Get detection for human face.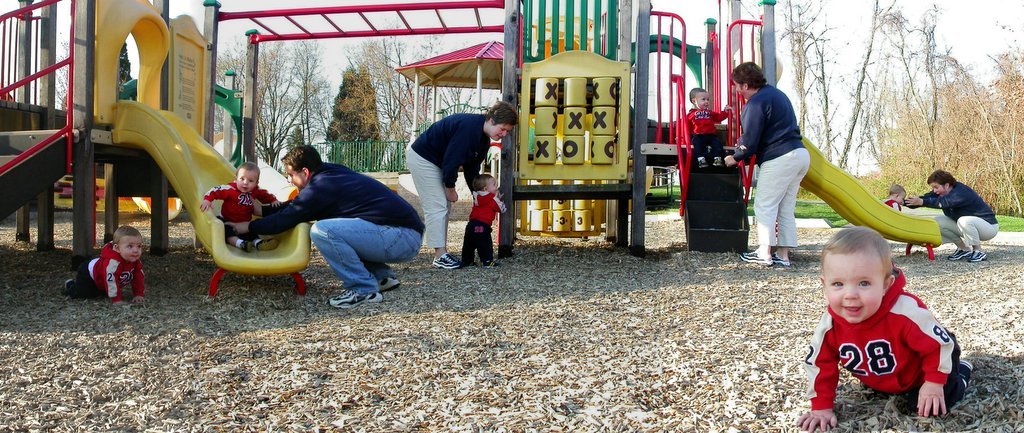
Detection: <box>492,122,510,136</box>.
